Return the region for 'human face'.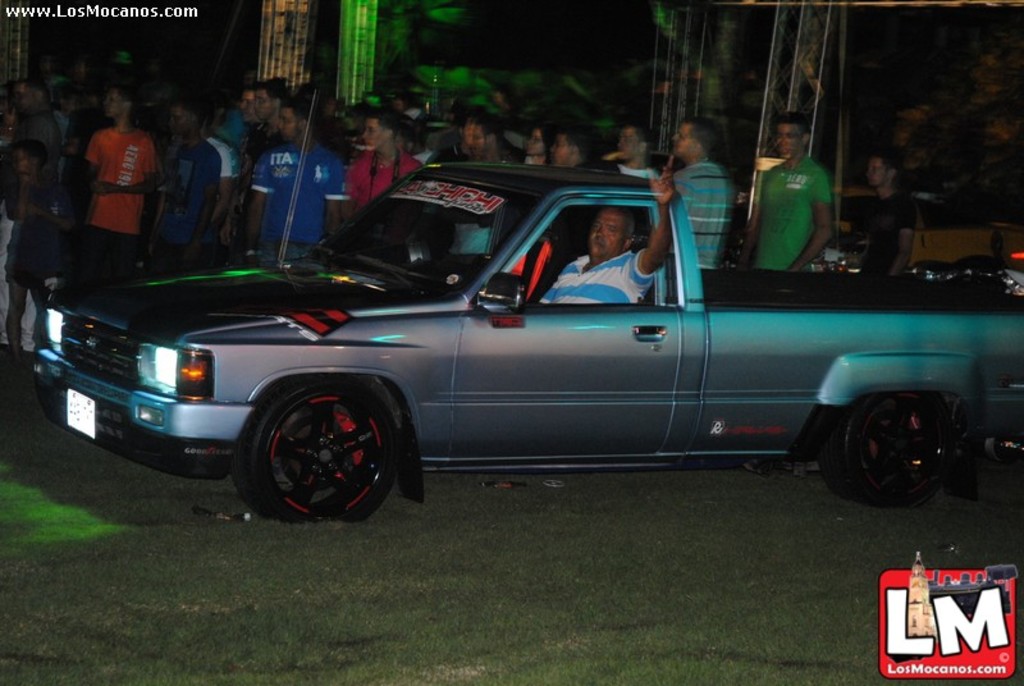
x1=773 y1=128 x2=801 y2=157.
